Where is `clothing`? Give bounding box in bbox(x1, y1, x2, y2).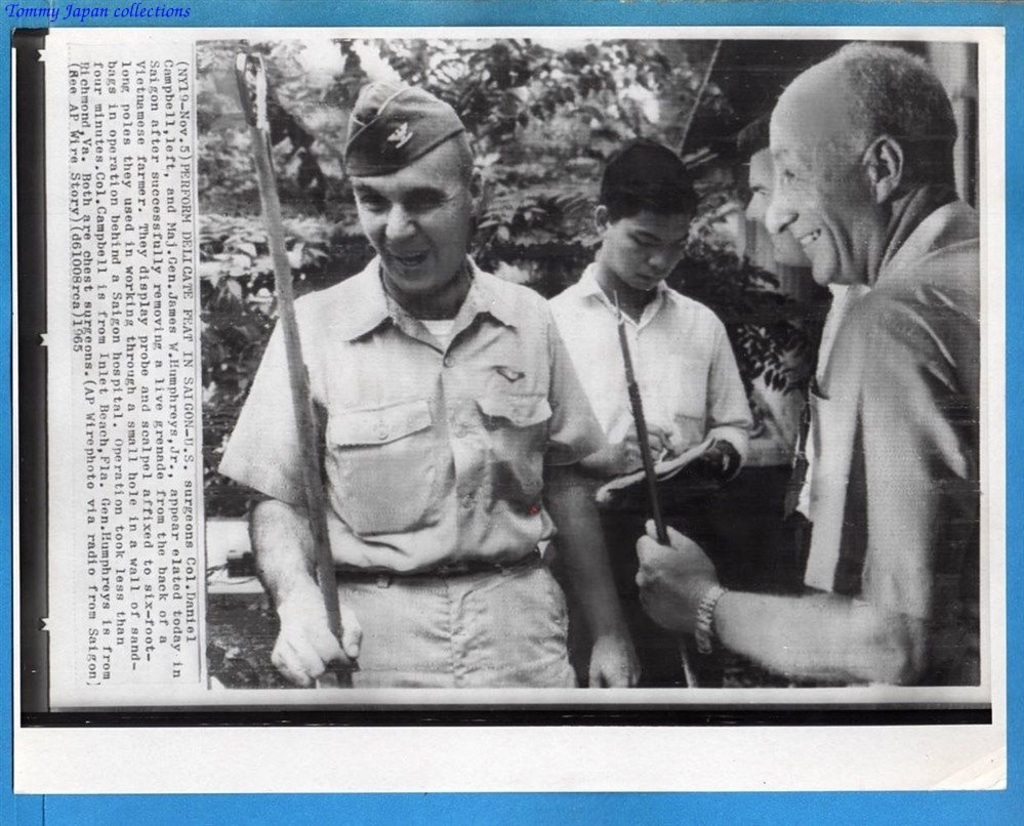
bbox(213, 202, 599, 697).
